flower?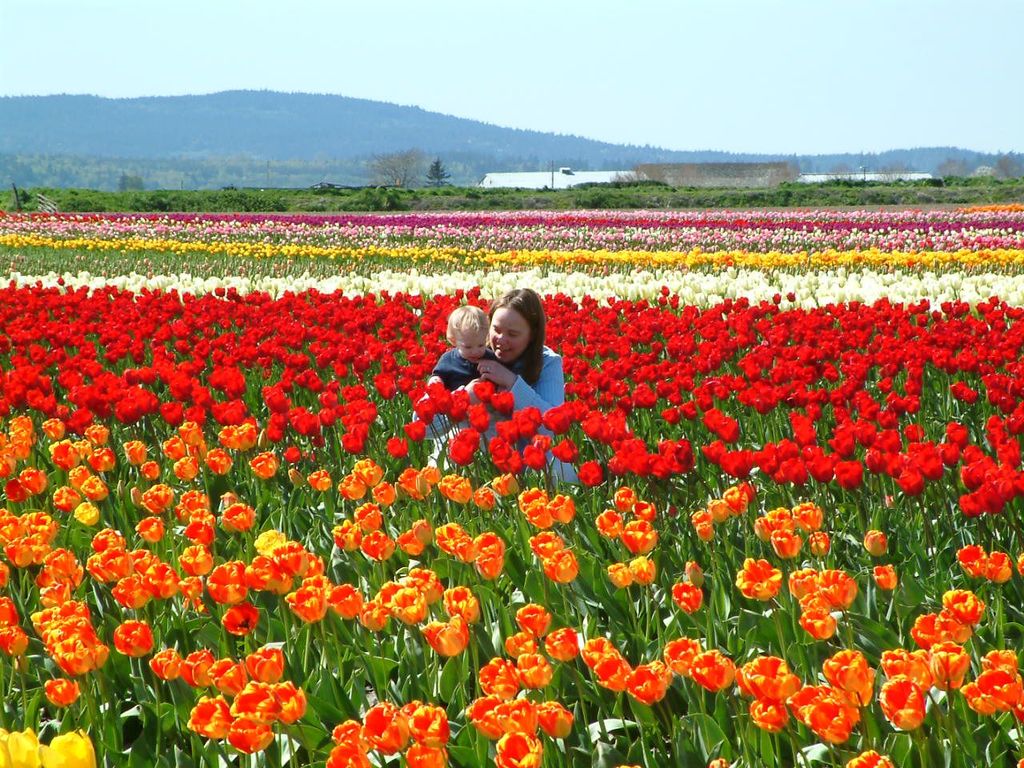
box(846, 752, 903, 767)
